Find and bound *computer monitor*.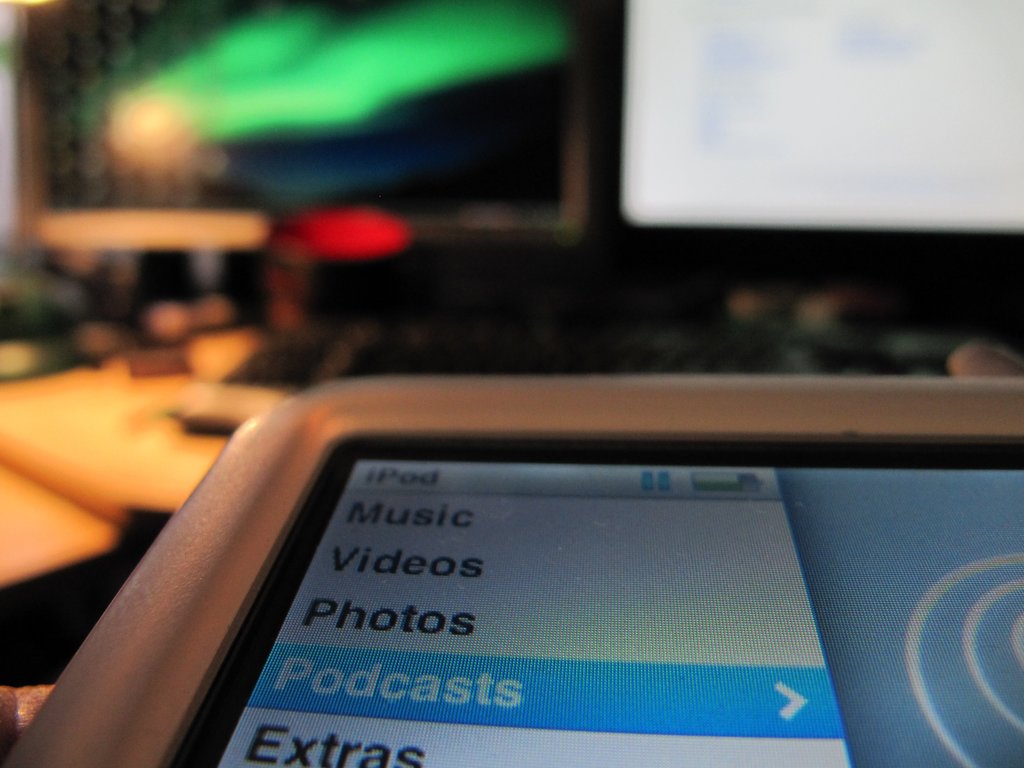
Bound: bbox(12, 0, 601, 351).
